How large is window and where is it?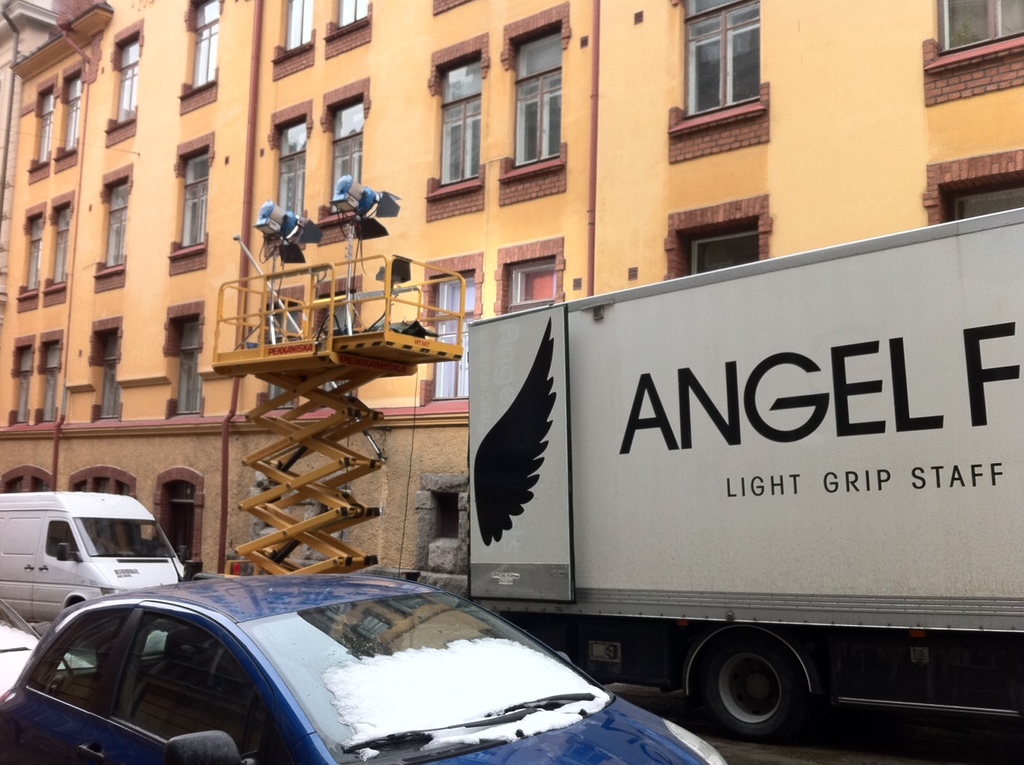
Bounding box: <region>924, 0, 1023, 69</region>.
